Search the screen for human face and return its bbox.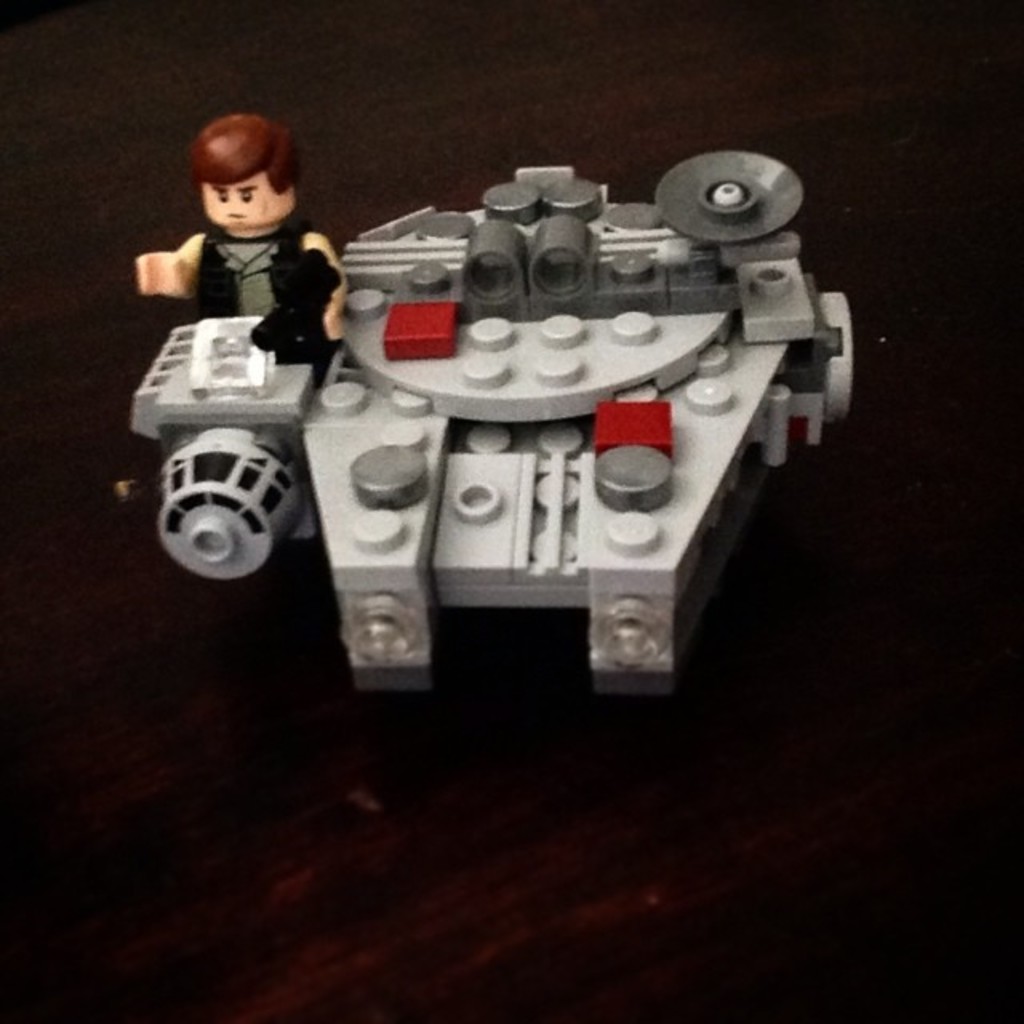
Found: 198, 160, 293, 237.
